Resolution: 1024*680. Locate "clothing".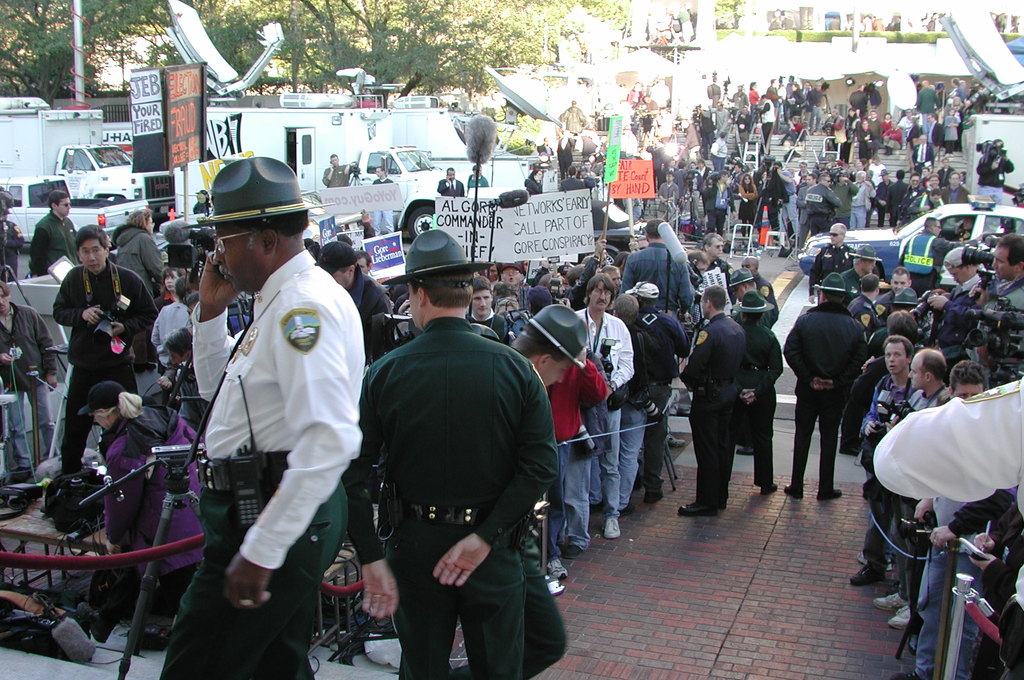
<box>876,181,897,223</box>.
